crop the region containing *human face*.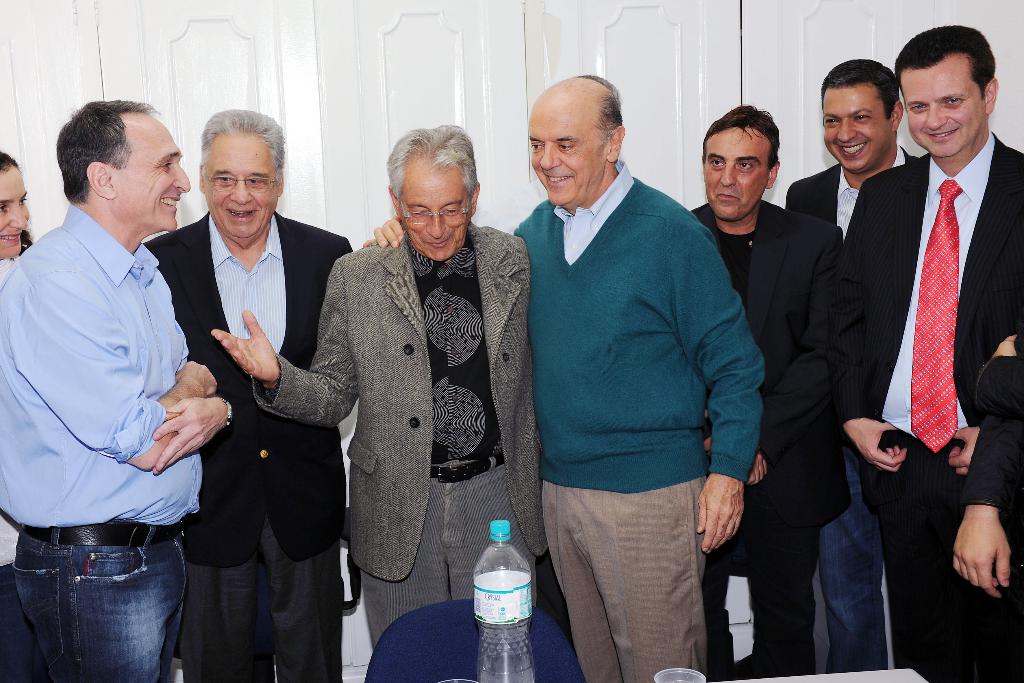
Crop region: 819 86 892 169.
